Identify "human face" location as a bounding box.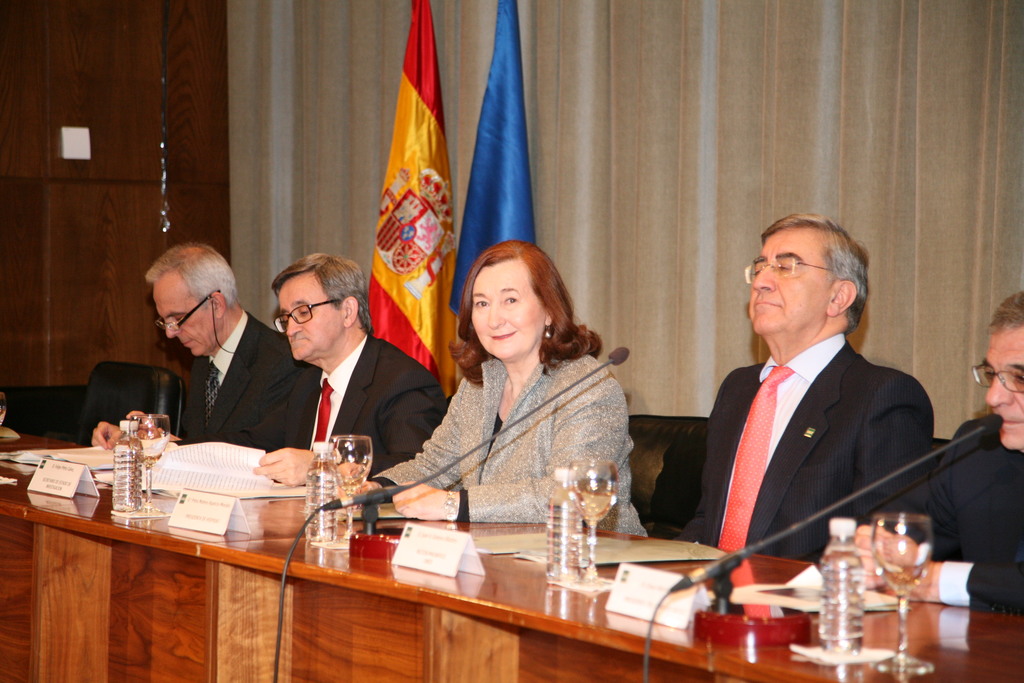
981:331:1023:445.
